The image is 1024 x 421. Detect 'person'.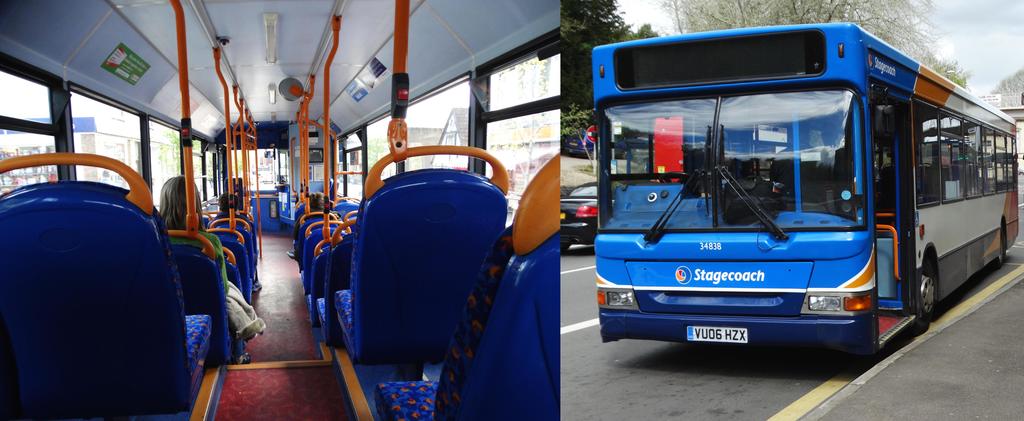
Detection: pyautogui.locateOnScreen(157, 174, 229, 295).
